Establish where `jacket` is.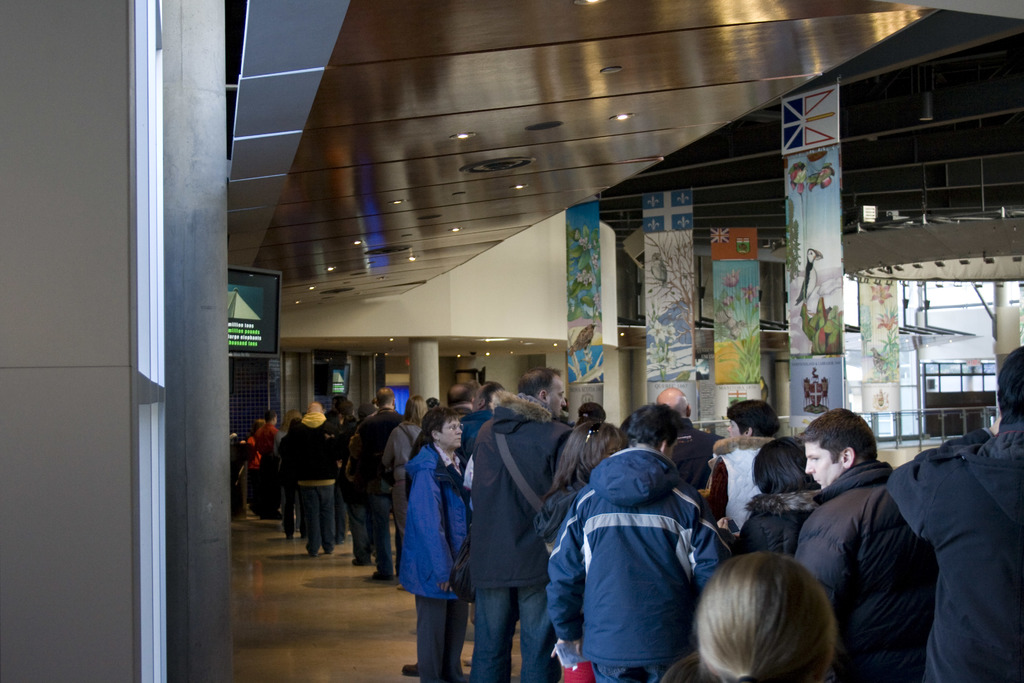
Established at 349 402 406 502.
